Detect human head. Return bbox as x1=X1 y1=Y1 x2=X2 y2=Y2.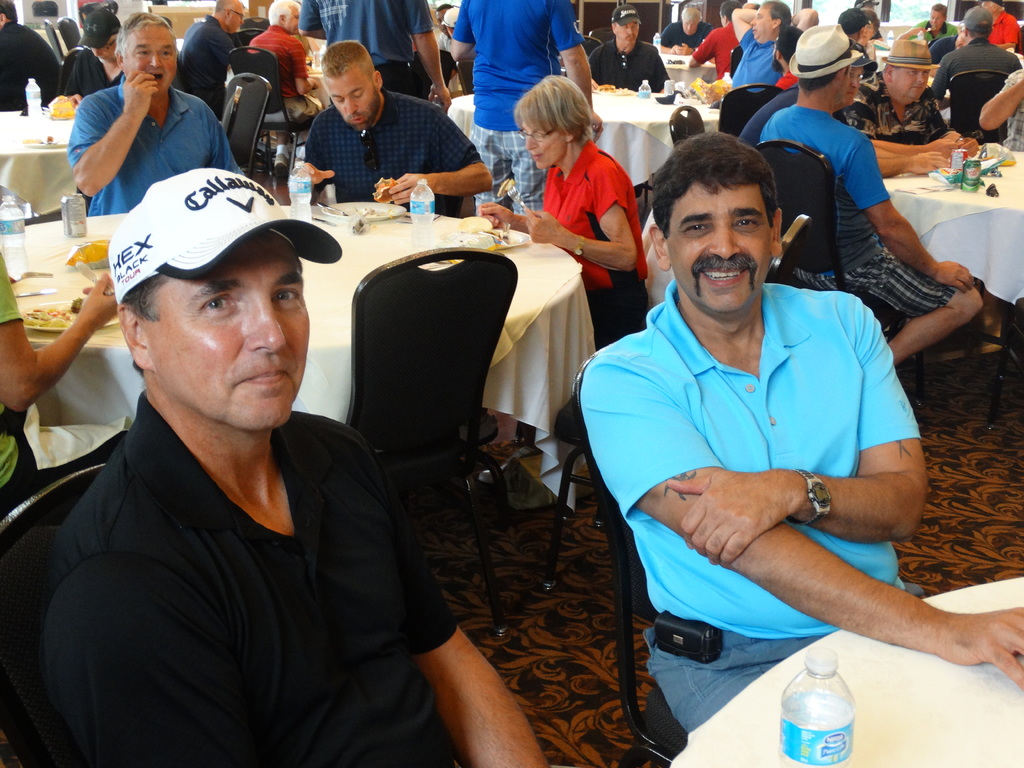
x1=925 y1=11 x2=951 y2=29.
